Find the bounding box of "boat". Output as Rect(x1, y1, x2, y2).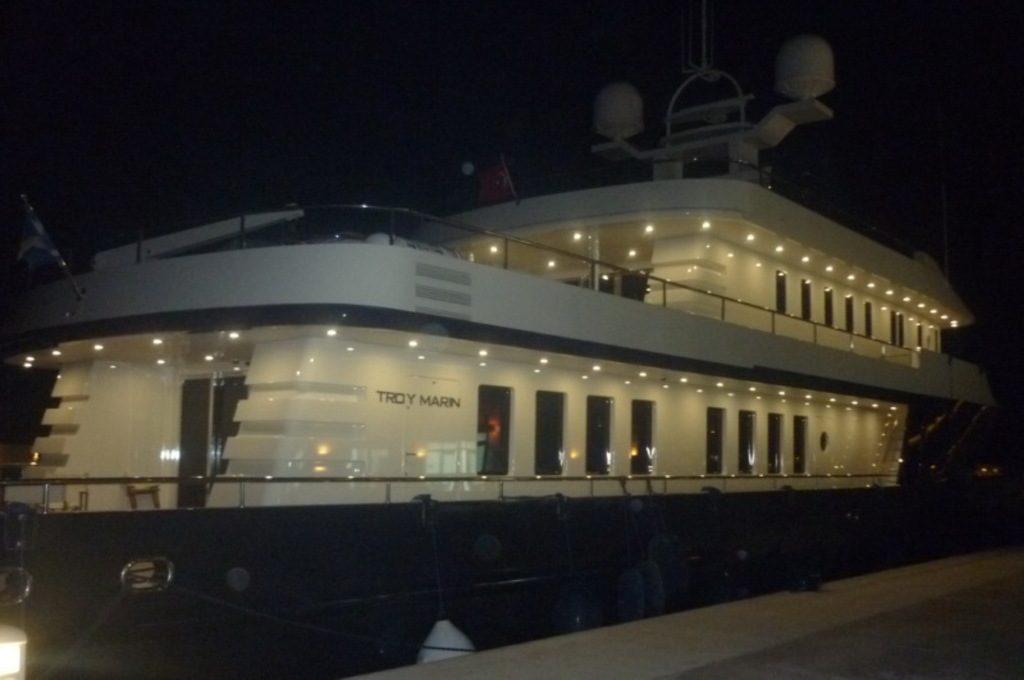
Rect(0, 0, 998, 679).
